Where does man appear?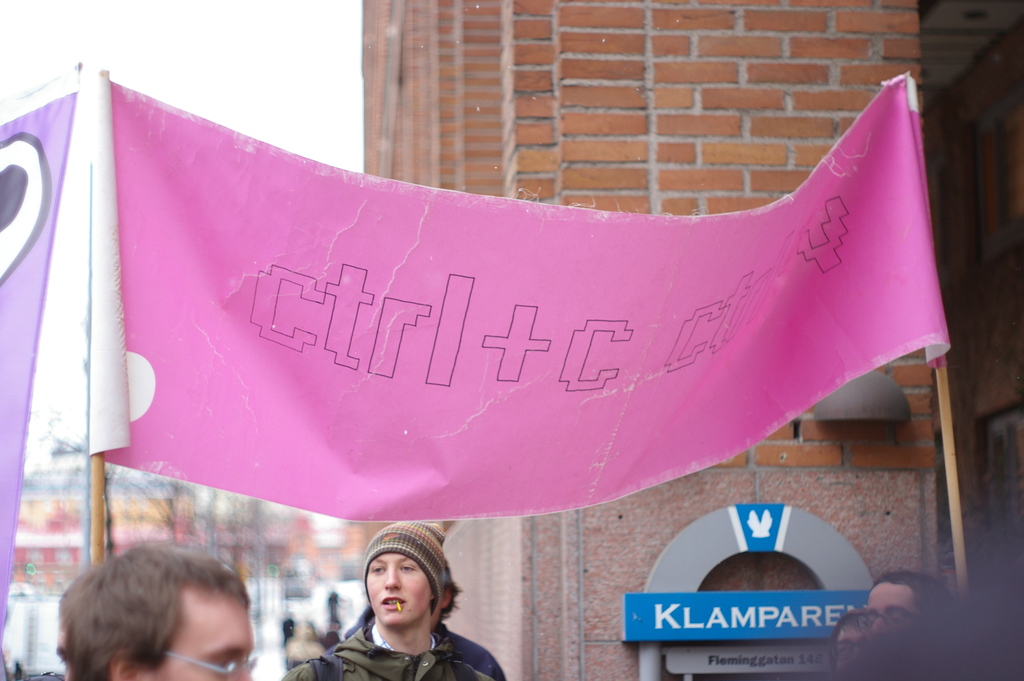
Appears at (x1=59, y1=544, x2=255, y2=680).
